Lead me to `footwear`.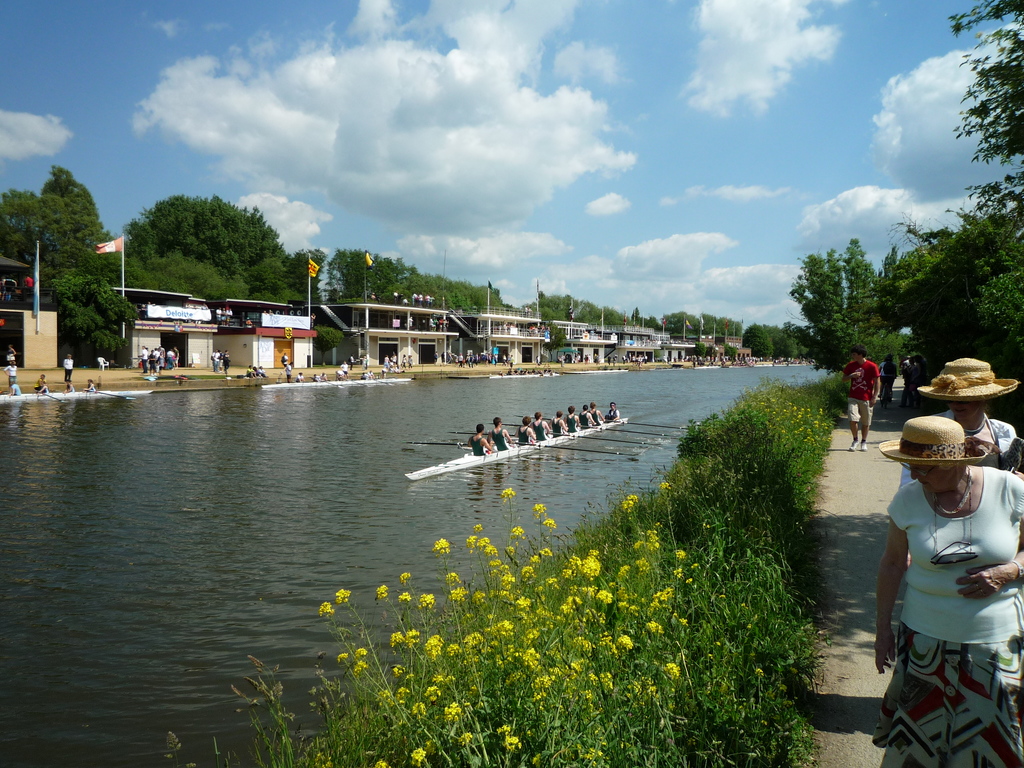
Lead to [485, 364, 488, 366].
